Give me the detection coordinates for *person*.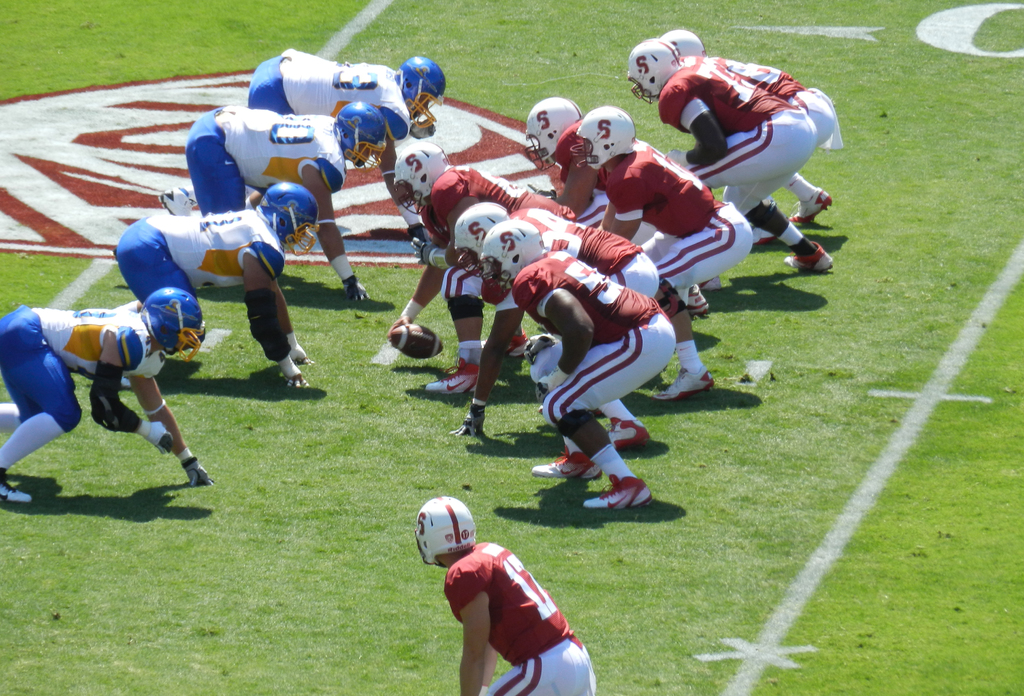
crop(416, 496, 589, 692).
